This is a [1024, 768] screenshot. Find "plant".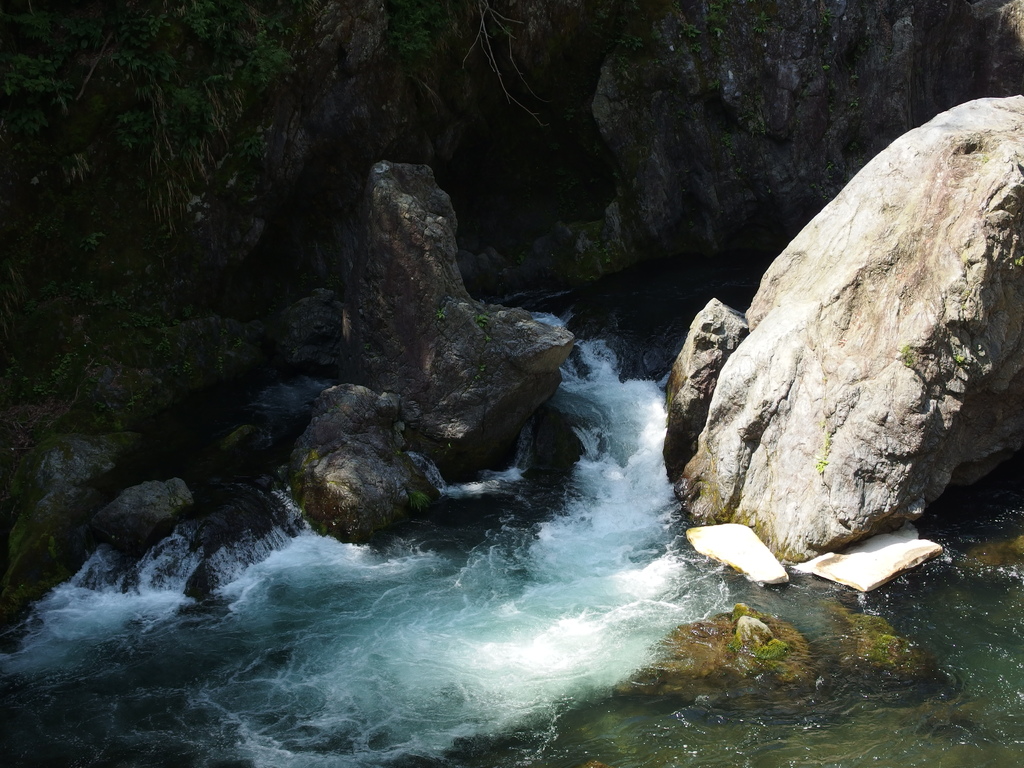
Bounding box: (left=673, top=45, right=691, bottom=63).
